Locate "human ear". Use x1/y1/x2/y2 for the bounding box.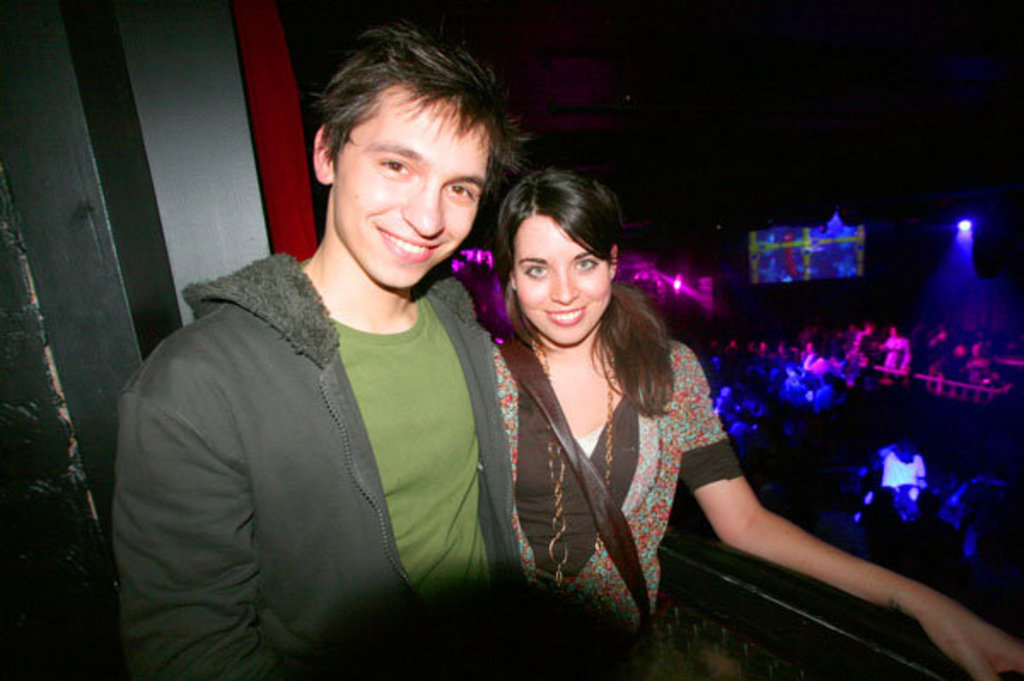
312/126/335/183.
